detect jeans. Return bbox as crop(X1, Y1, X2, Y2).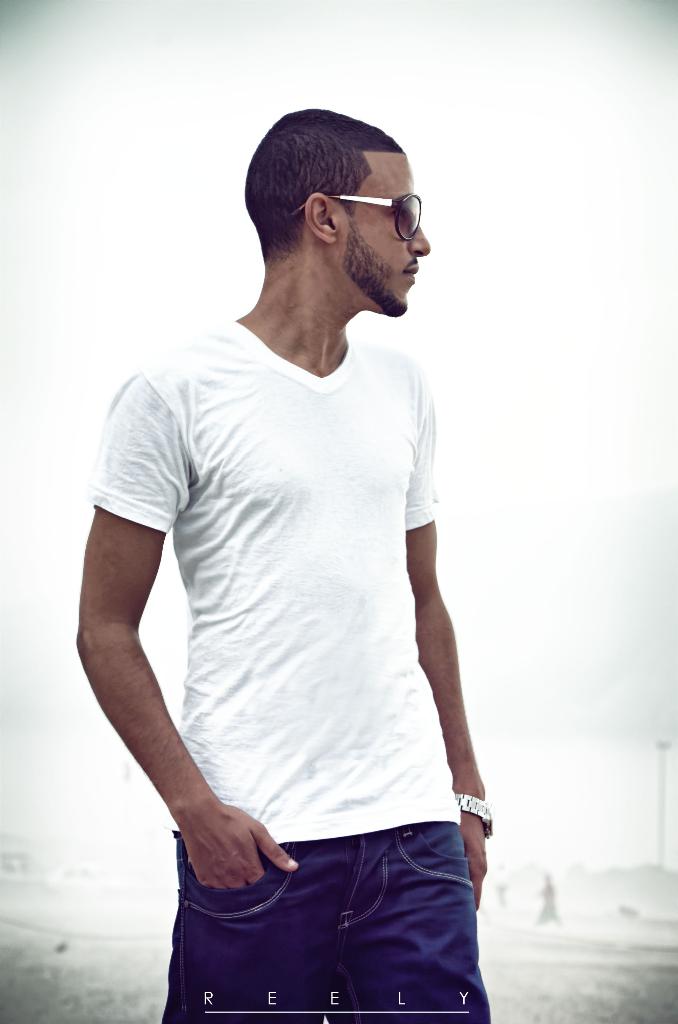
crop(162, 822, 490, 1023).
